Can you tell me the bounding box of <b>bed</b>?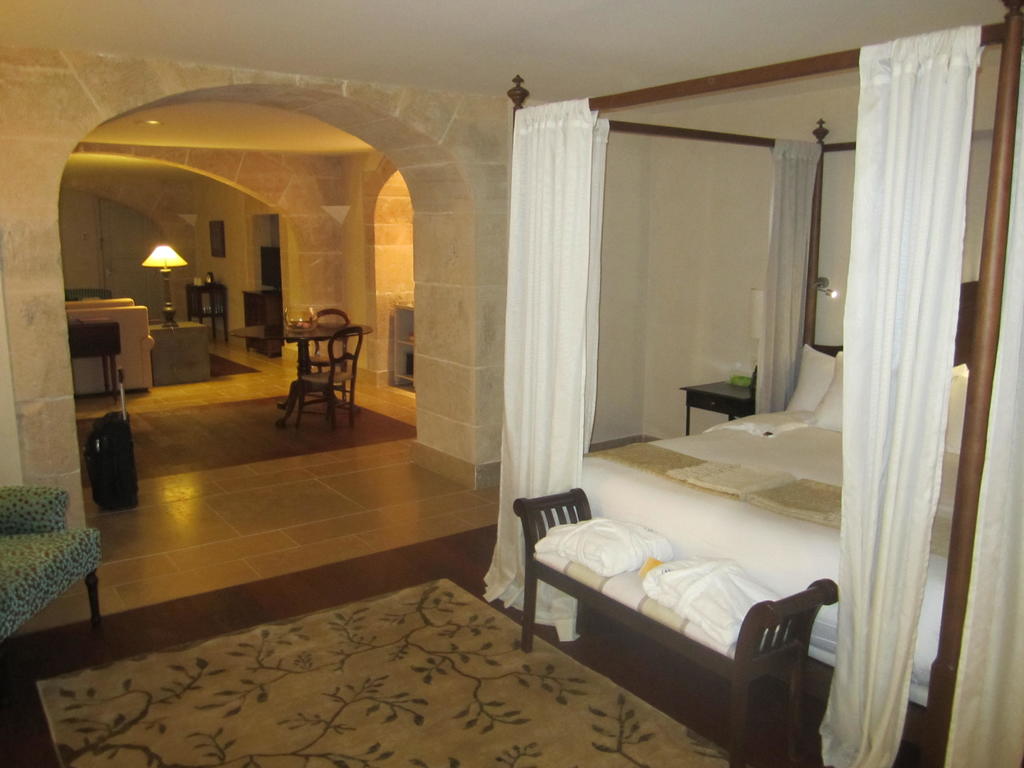
484,0,1023,767.
